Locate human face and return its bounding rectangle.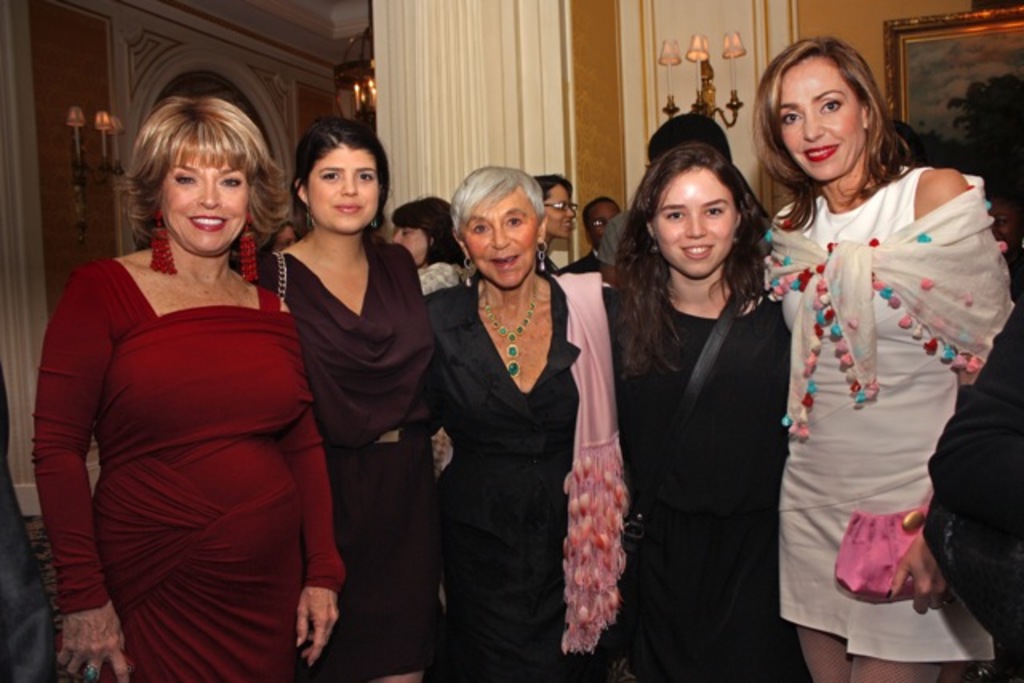
<box>398,226,424,254</box>.
